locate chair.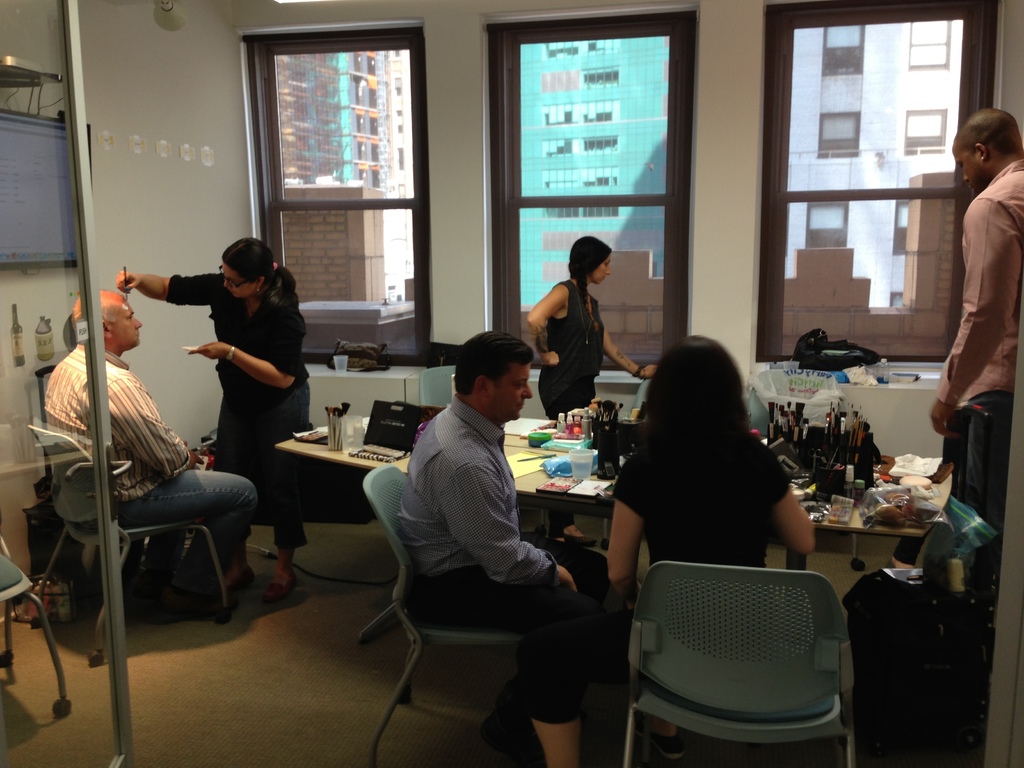
Bounding box: [30, 417, 234, 664].
